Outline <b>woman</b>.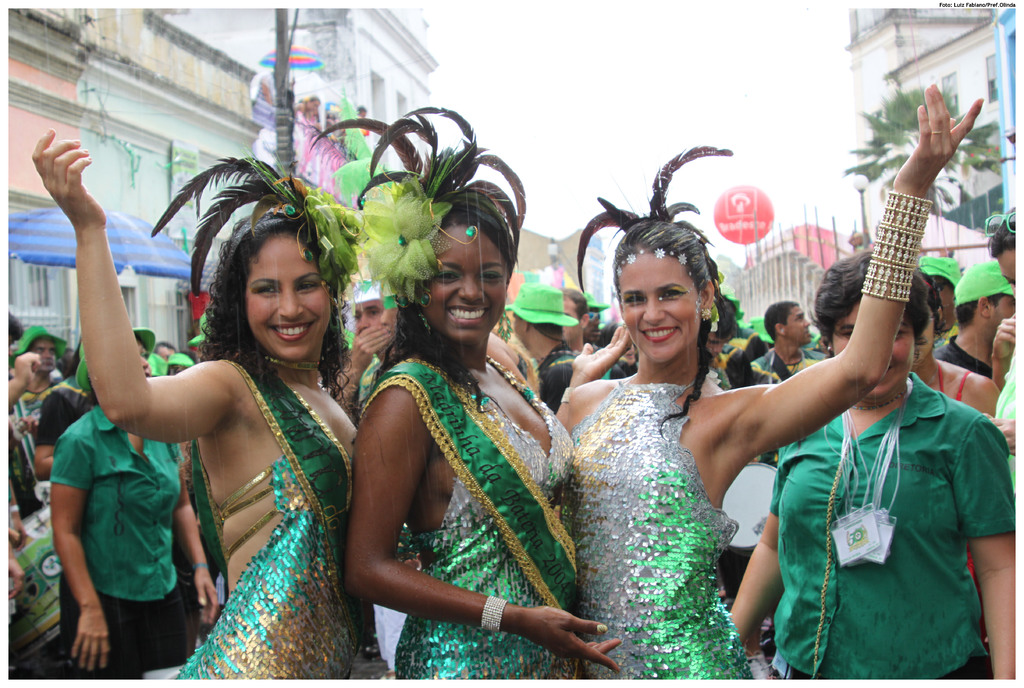
Outline: (x1=125, y1=147, x2=384, y2=687).
